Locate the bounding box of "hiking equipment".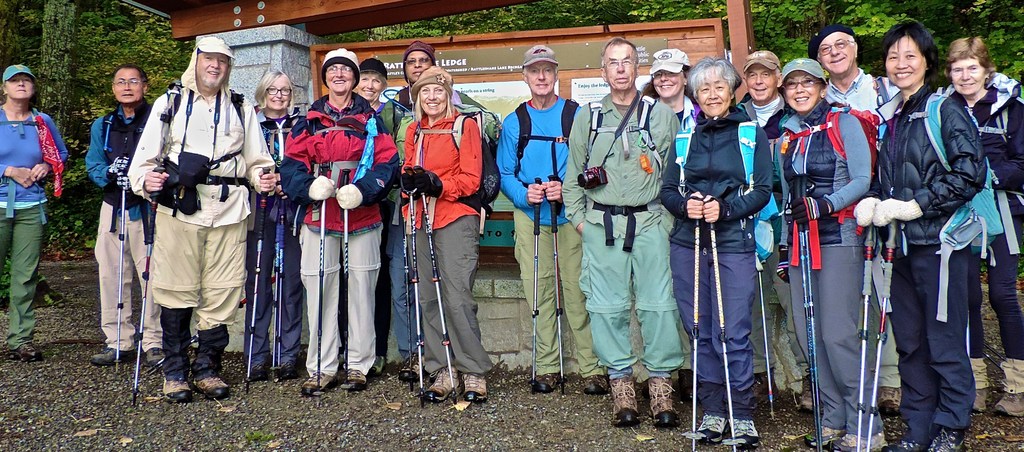
Bounding box: (x1=273, y1=358, x2=298, y2=380).
